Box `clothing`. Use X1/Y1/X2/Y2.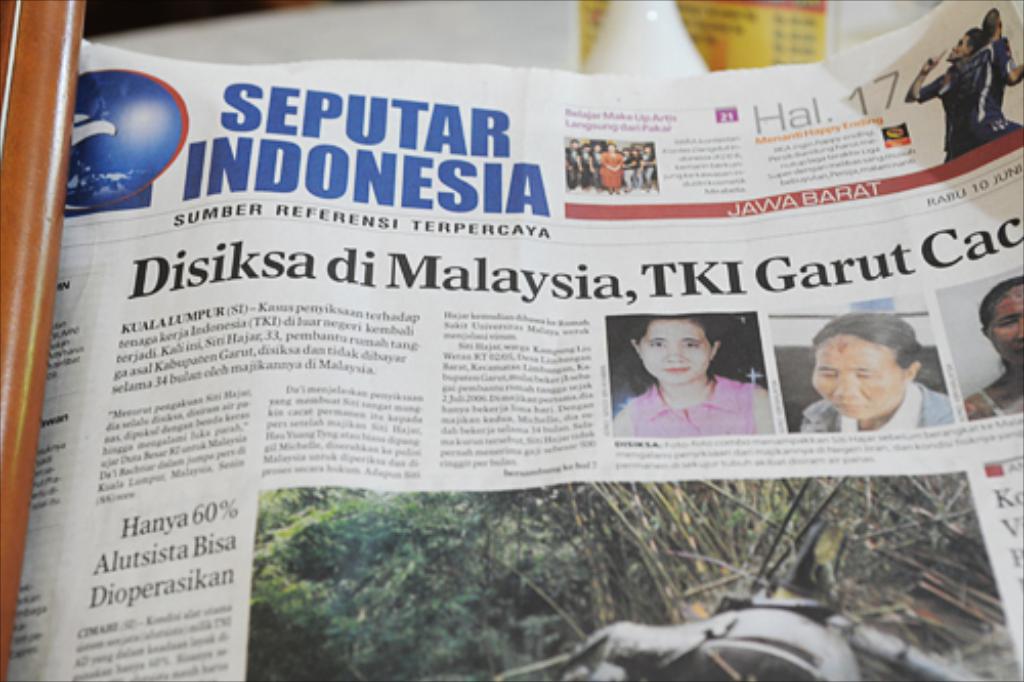
807/377/961/426.
